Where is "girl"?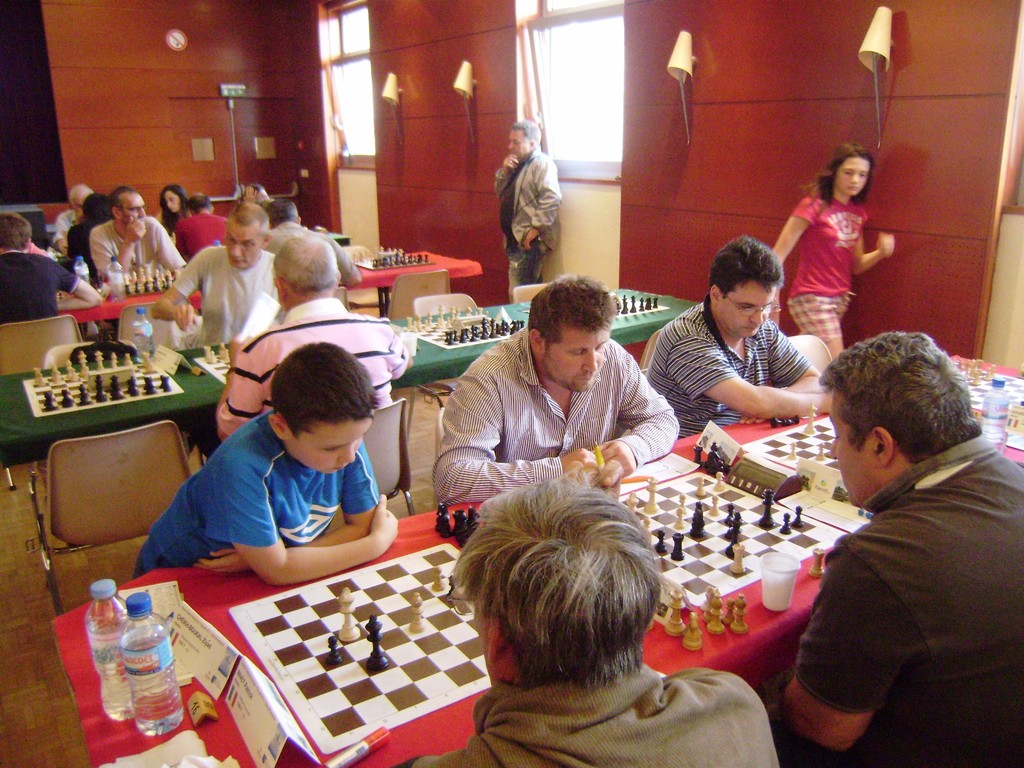
<region>155, 182, 191, 237</region>.
